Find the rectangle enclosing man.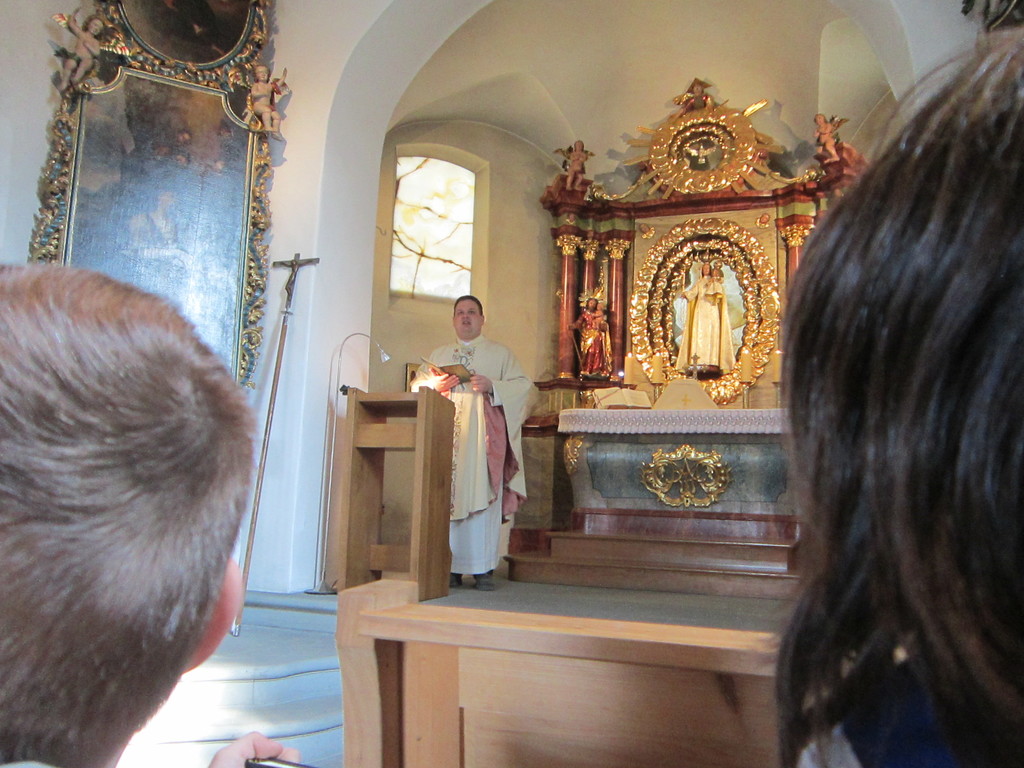
pyautogui.locateOnScreen(405, 291, 537, 588).
